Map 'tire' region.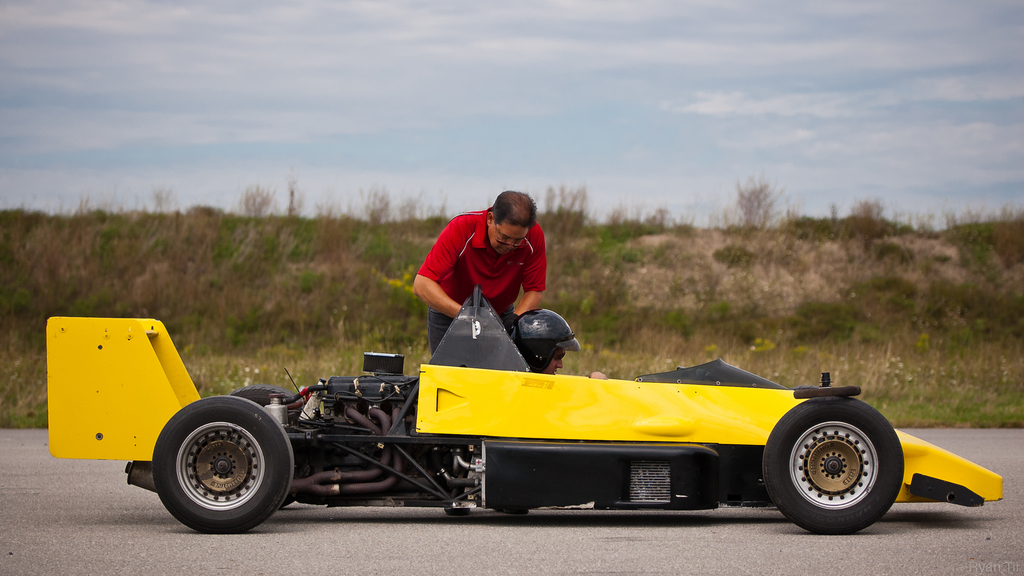
Mapped to (x1=150, y1=397, x2=293, y2=534).
